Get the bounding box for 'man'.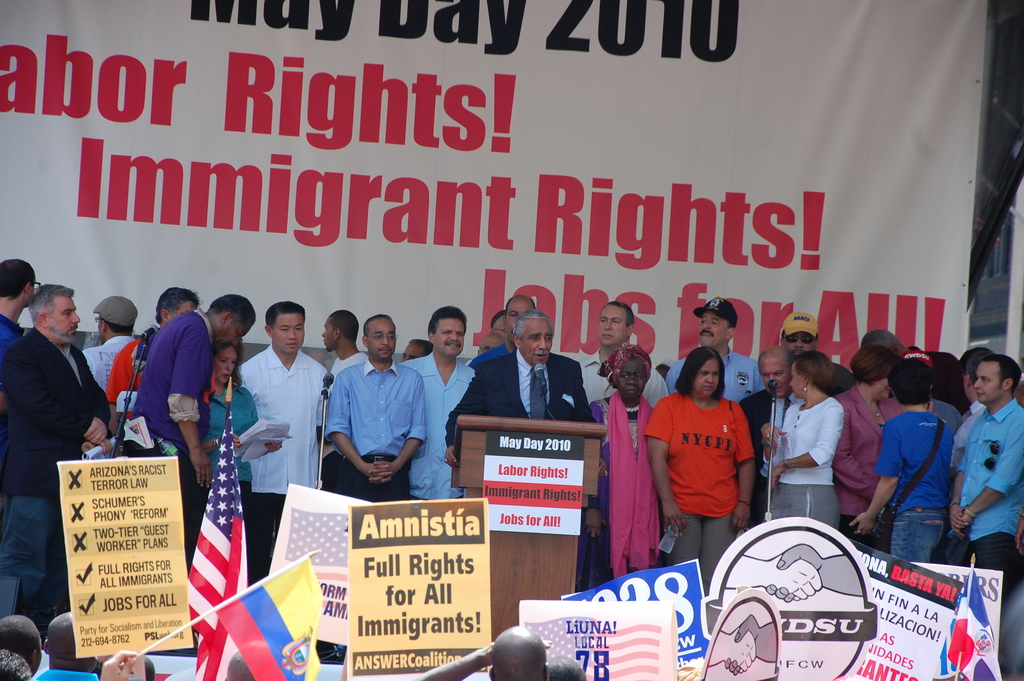
bbox=[729, 333, 787, 541].
